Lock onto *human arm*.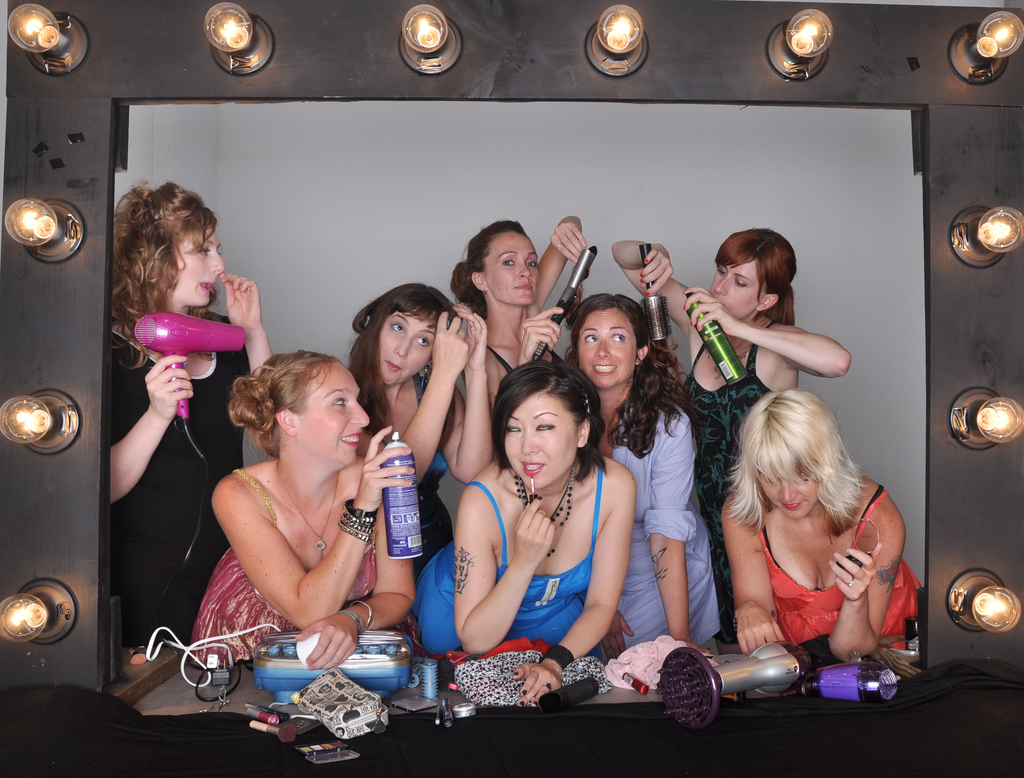
Locked: Rect(94, 352, 199, 511).
